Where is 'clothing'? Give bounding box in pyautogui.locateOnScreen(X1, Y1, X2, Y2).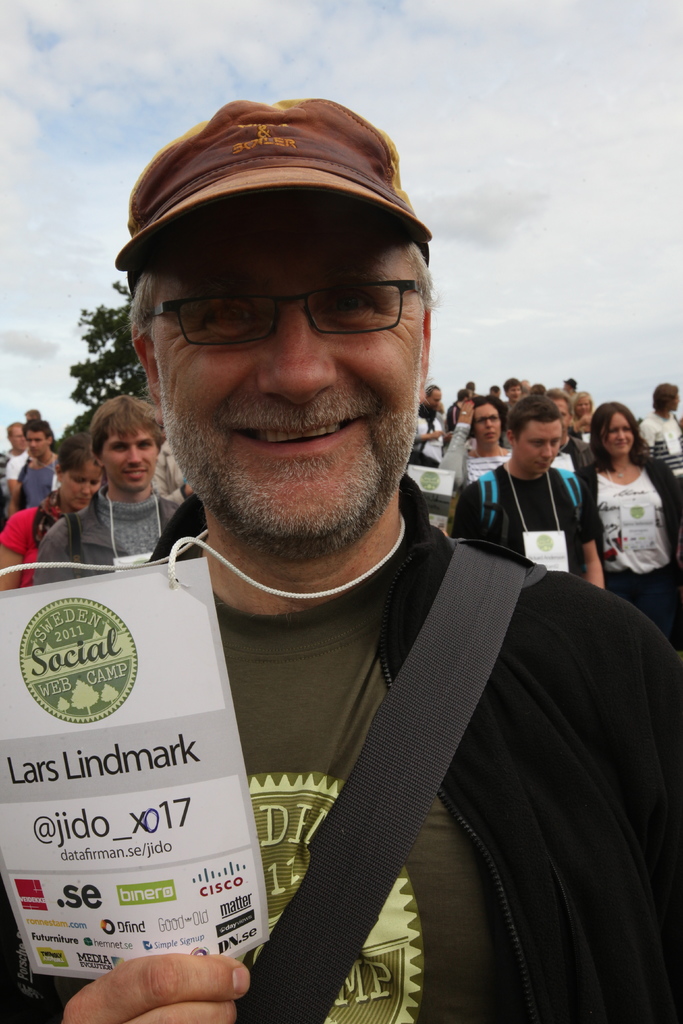
pyautogui.locateOnScreen(29, 479, 682, 1023).
